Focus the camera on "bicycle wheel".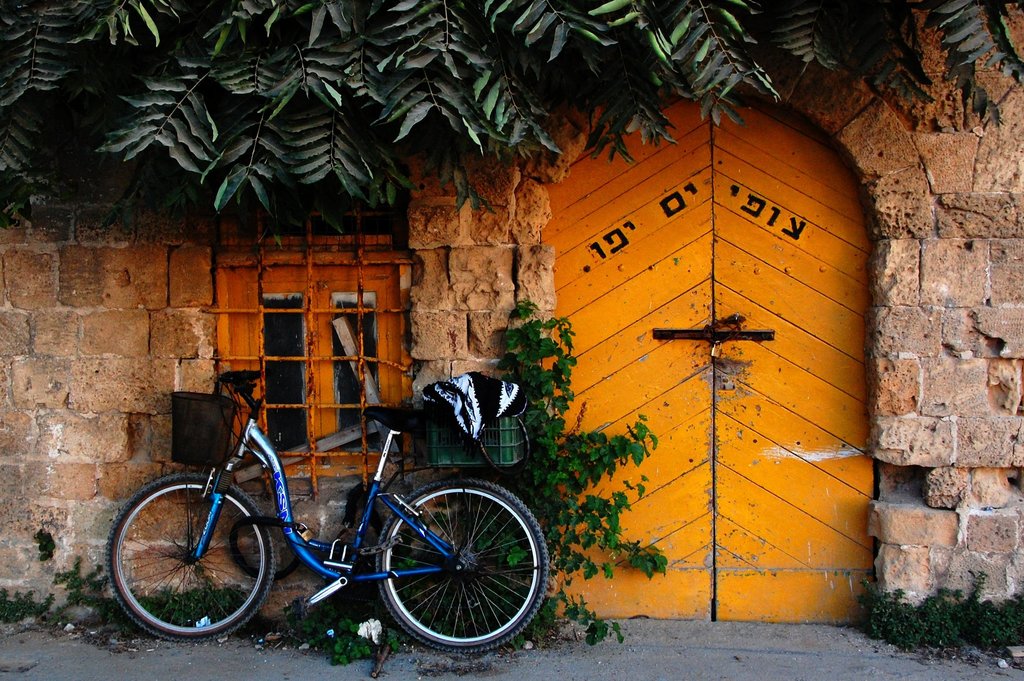
Focus region: left=374, top=475, right=549, bottom=655.
